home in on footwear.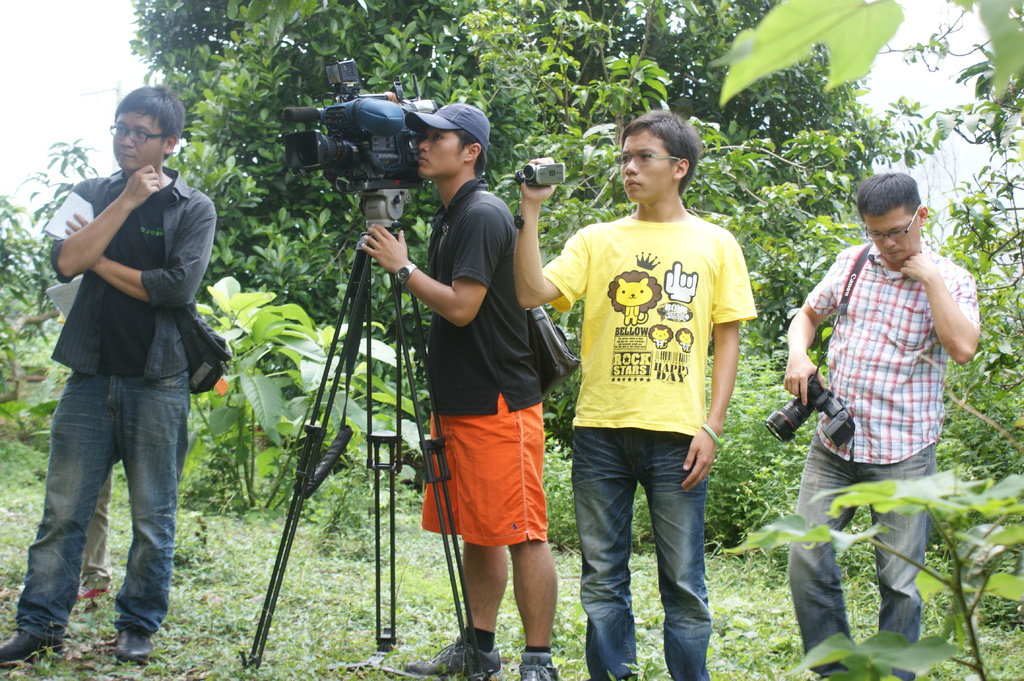
Homed in at bbox(406, 637, 506, 680).
